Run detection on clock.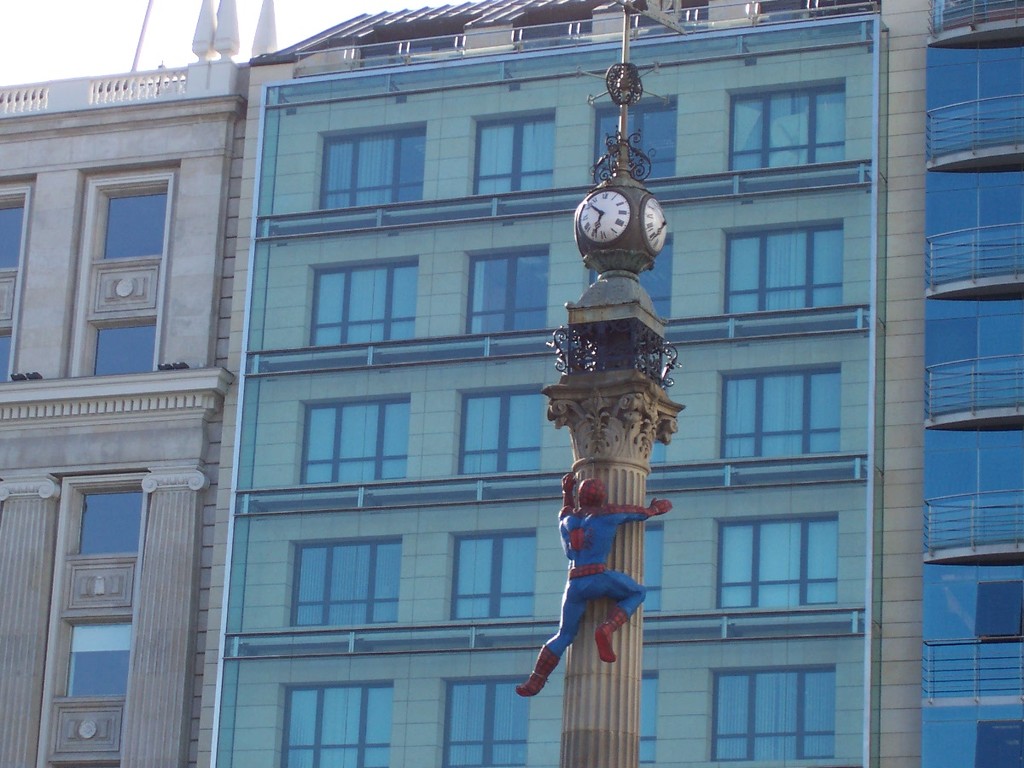
Result: region(637, 193, 669, 253).
